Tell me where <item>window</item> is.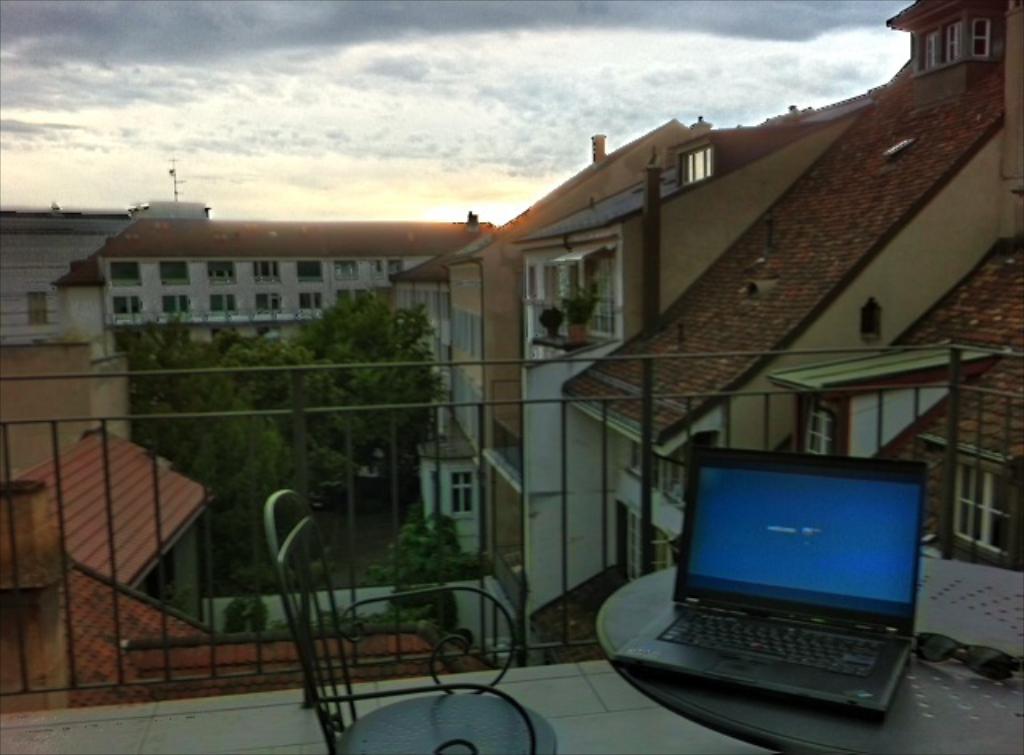
<item>window</item> is at (x1=165, y1=294, x2=192, y2=315).
